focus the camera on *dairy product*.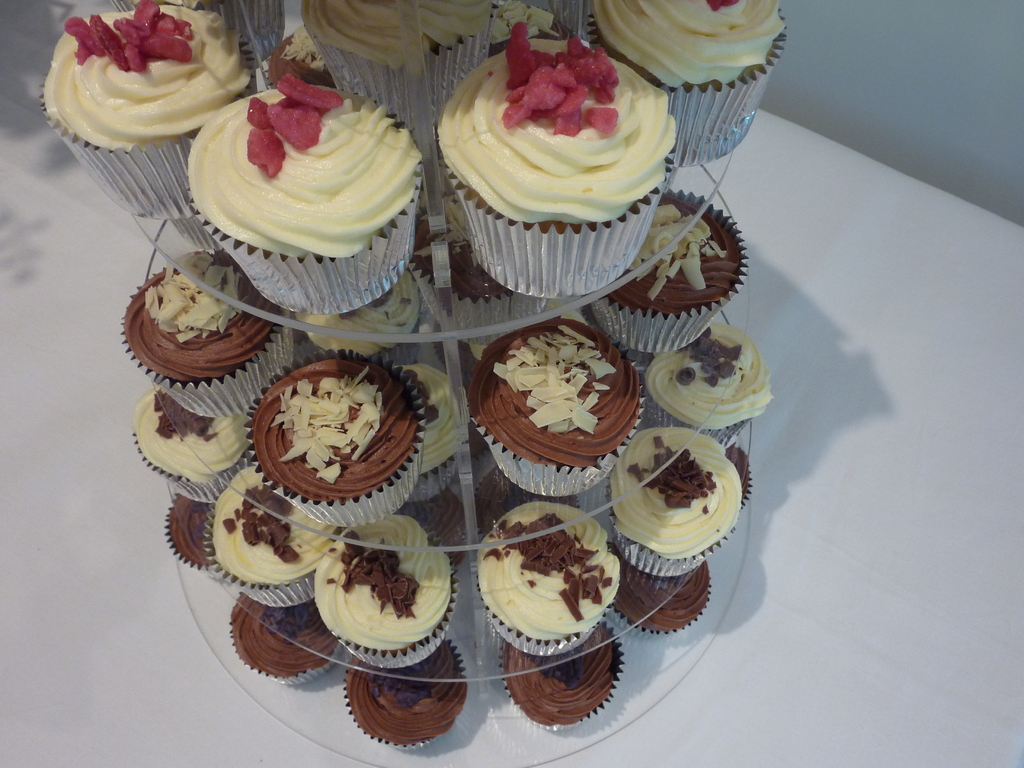
Focus region: [302, 282, 427, 356].
